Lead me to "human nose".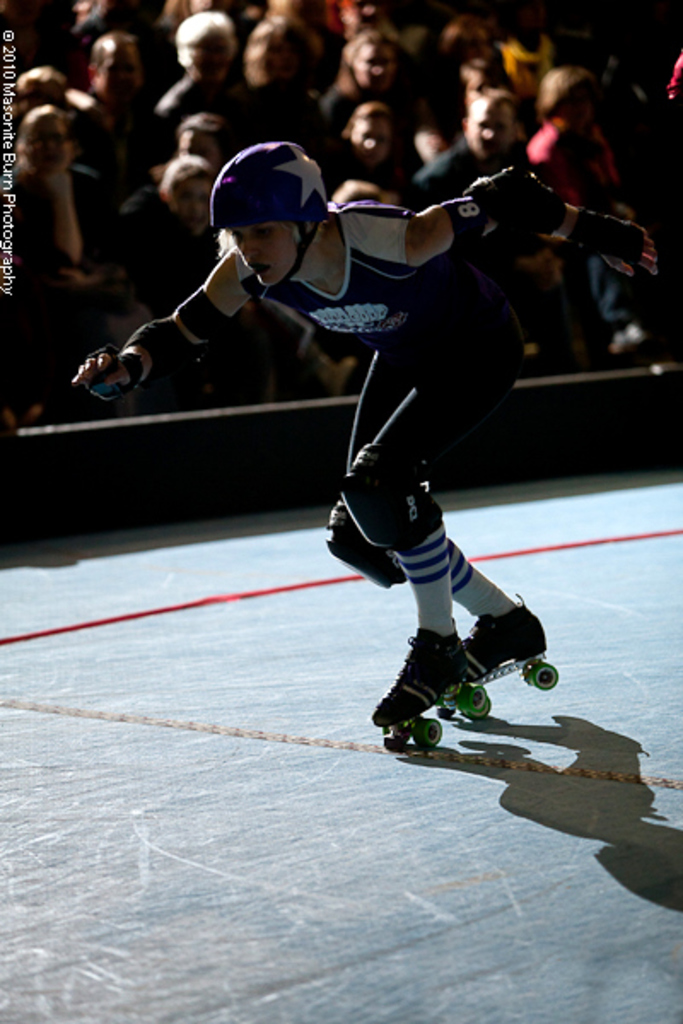
Lead to 244, 237, 263, 265.
